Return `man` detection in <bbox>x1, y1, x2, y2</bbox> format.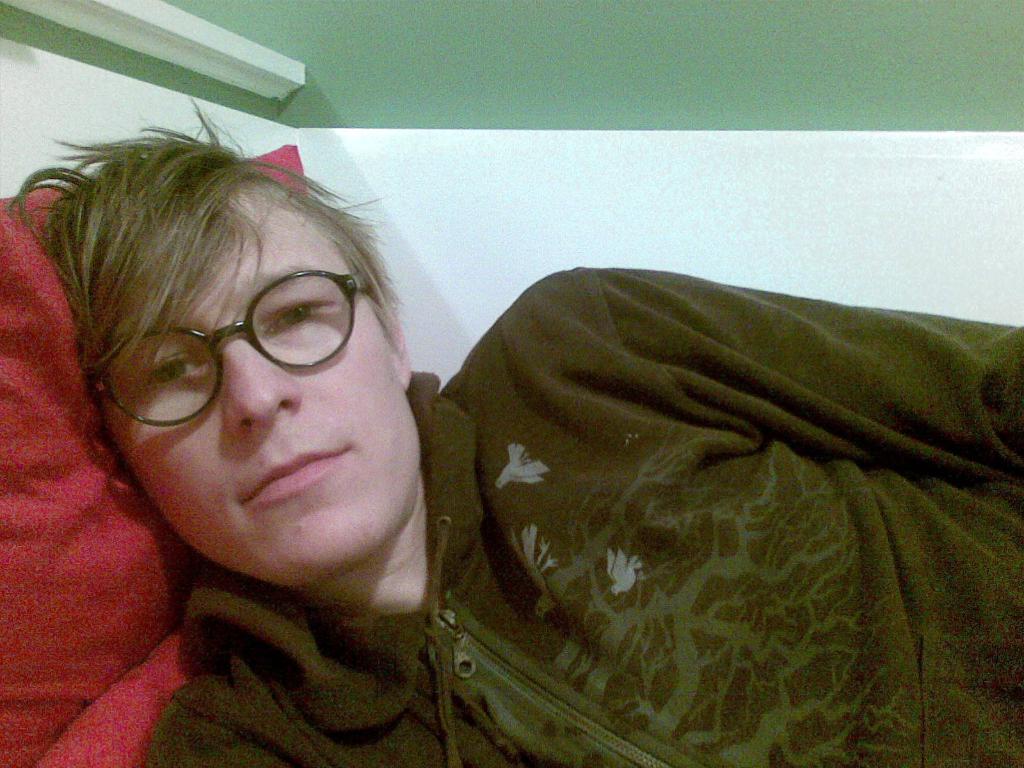
<bbox>2, 97, 1023, 767</bbox>.
